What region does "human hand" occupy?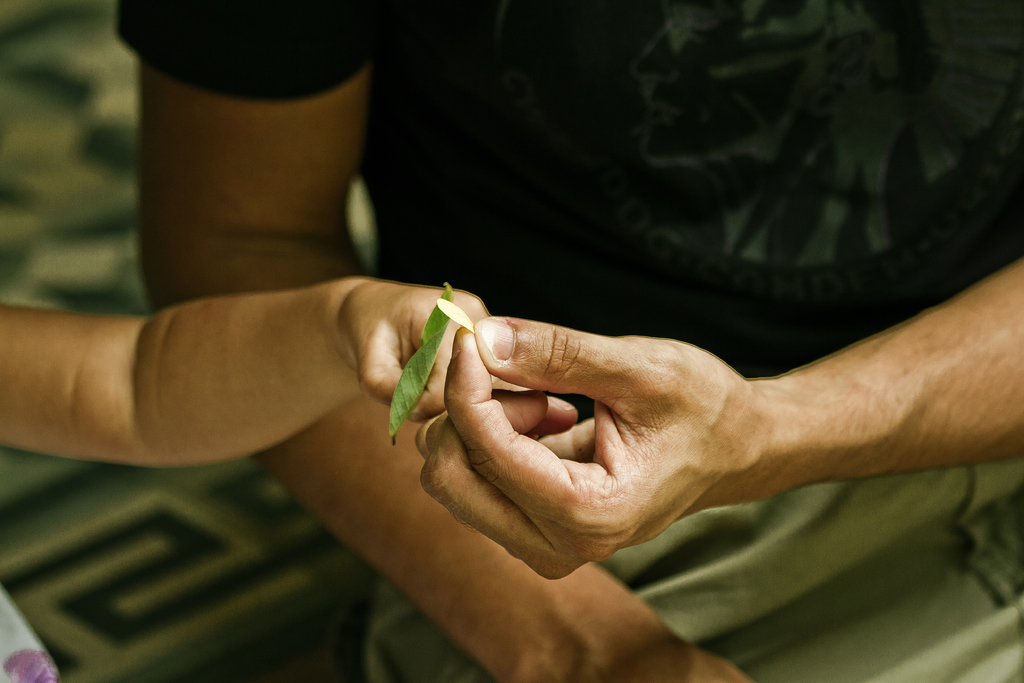
{"left": 410, "top": 254, "right": 1023, "bottom": 585}.
